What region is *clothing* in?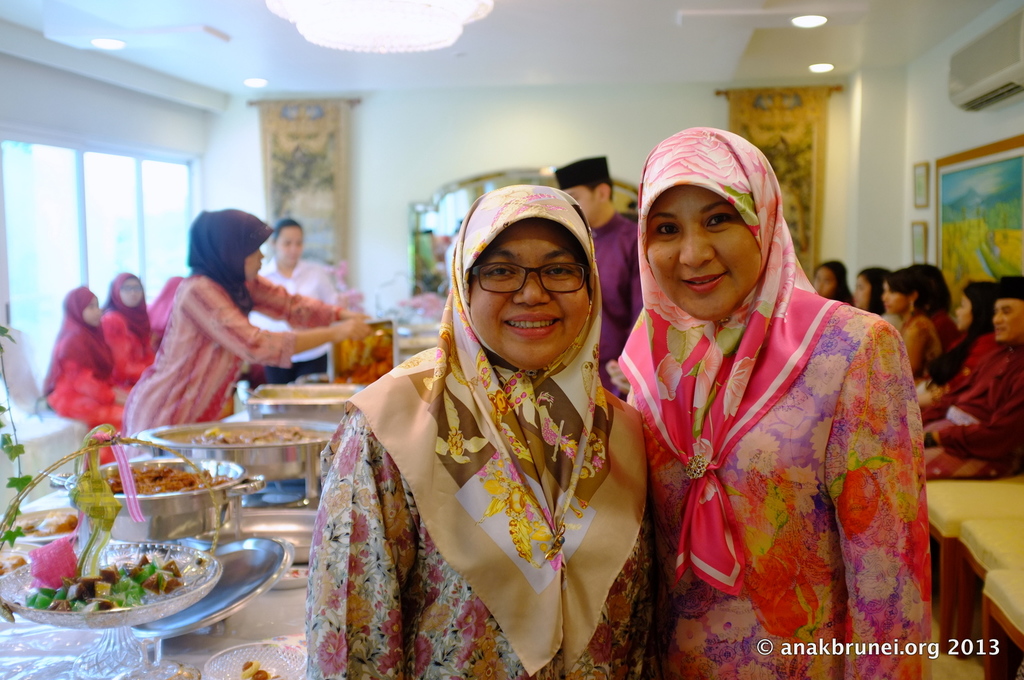
rect(618, 126, 927, 679).
